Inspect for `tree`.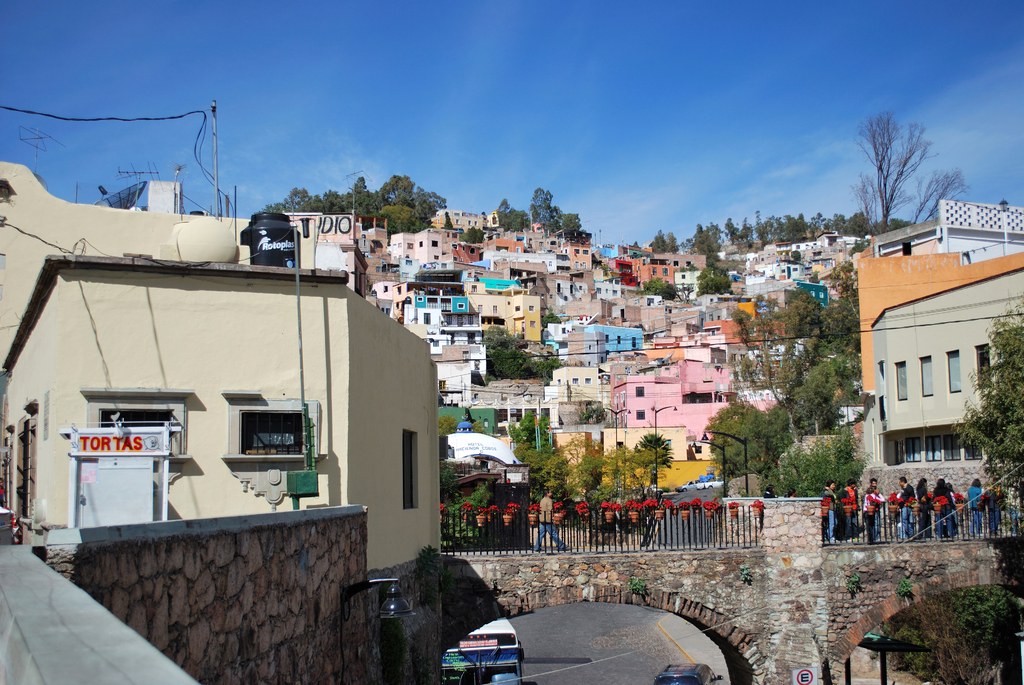
Inspection: bbox=(442, 215, 454, 228).
